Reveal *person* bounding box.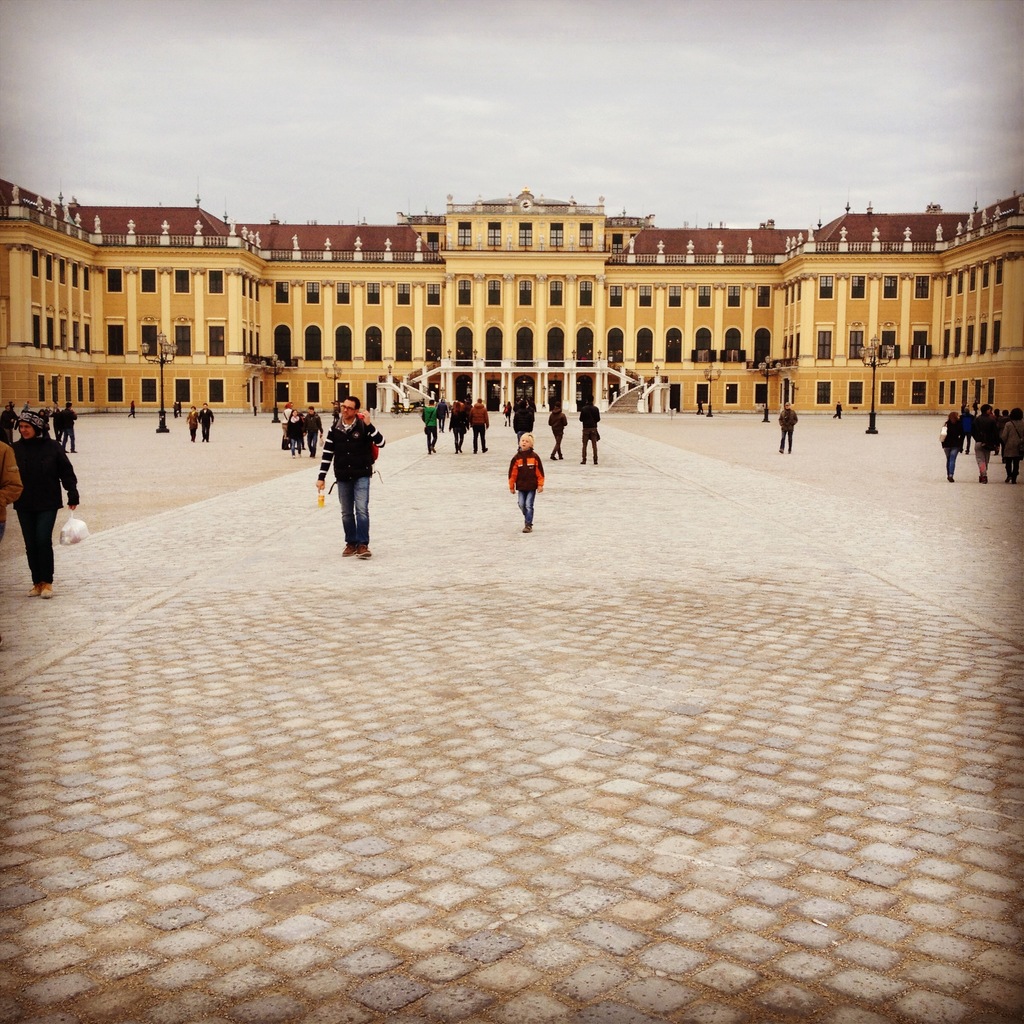
Revealed: 443,403,469,452.
